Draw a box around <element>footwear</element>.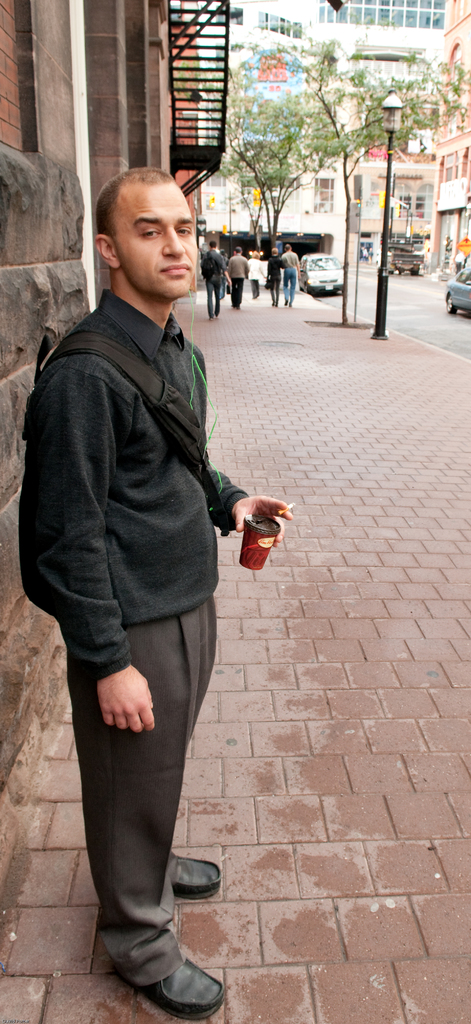
x1=235, y1=308, x2=241, y2=309.
